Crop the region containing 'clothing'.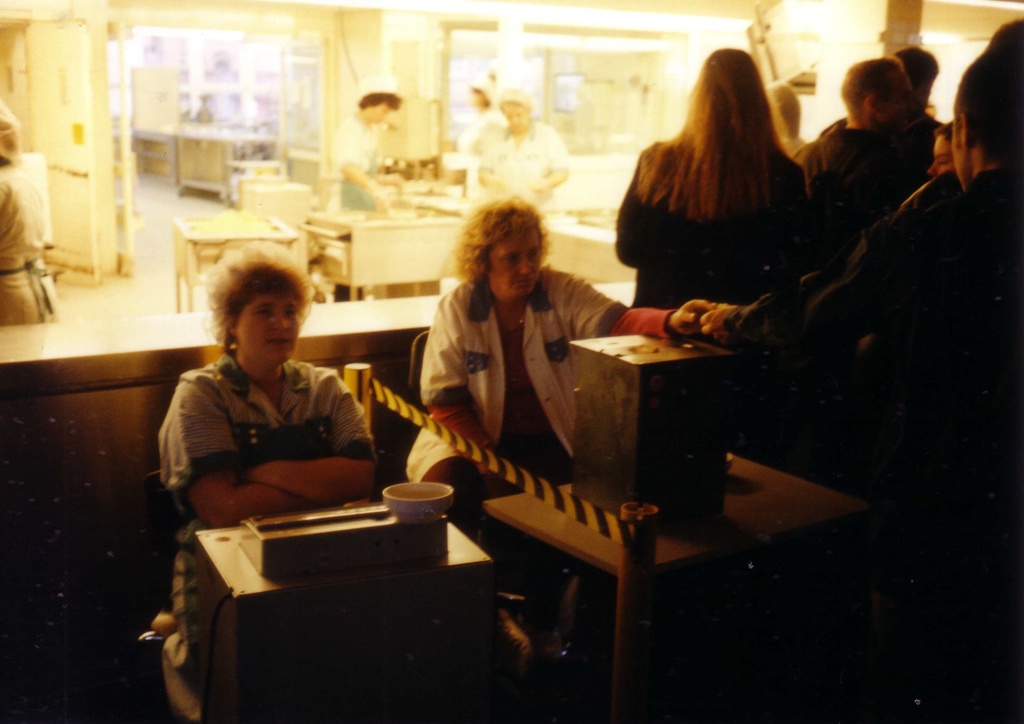
Crop region: (left=610, top=142, right=815, bottom=311).
